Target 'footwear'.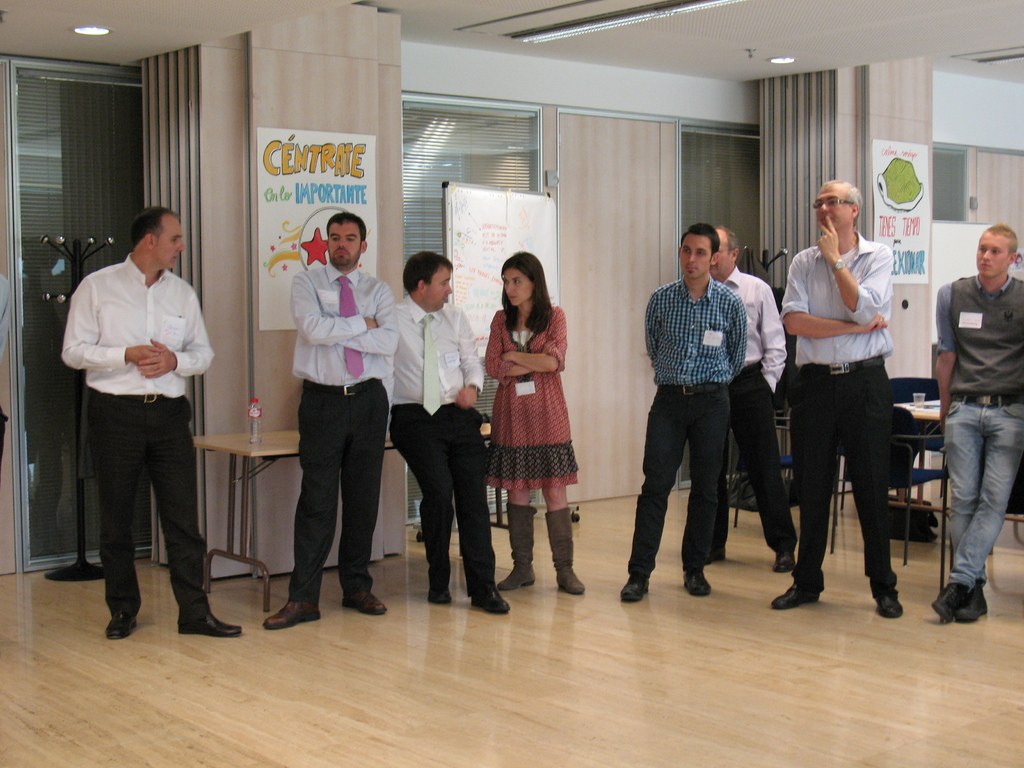
Target region: 101:614:141:642.
